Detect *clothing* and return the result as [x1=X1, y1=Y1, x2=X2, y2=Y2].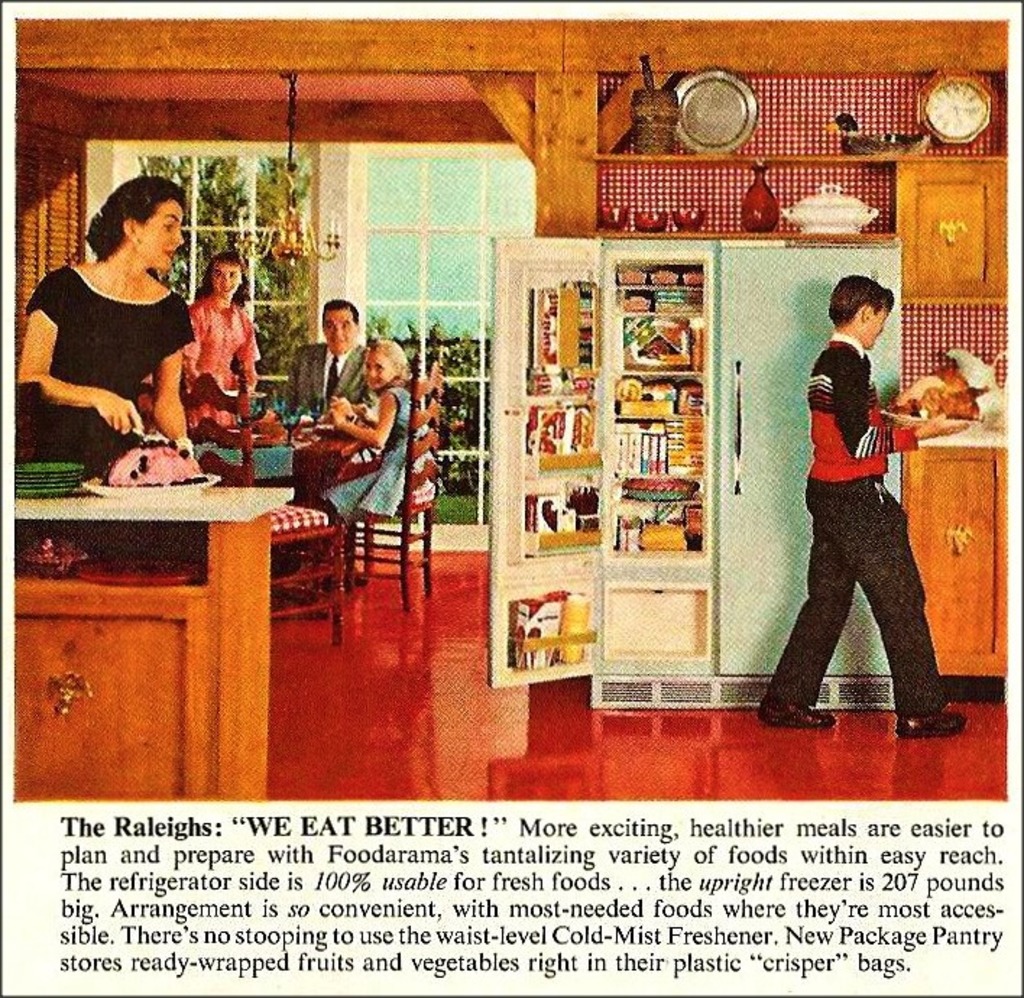
[x1=142, y1=291, x2=255, y2=440].
